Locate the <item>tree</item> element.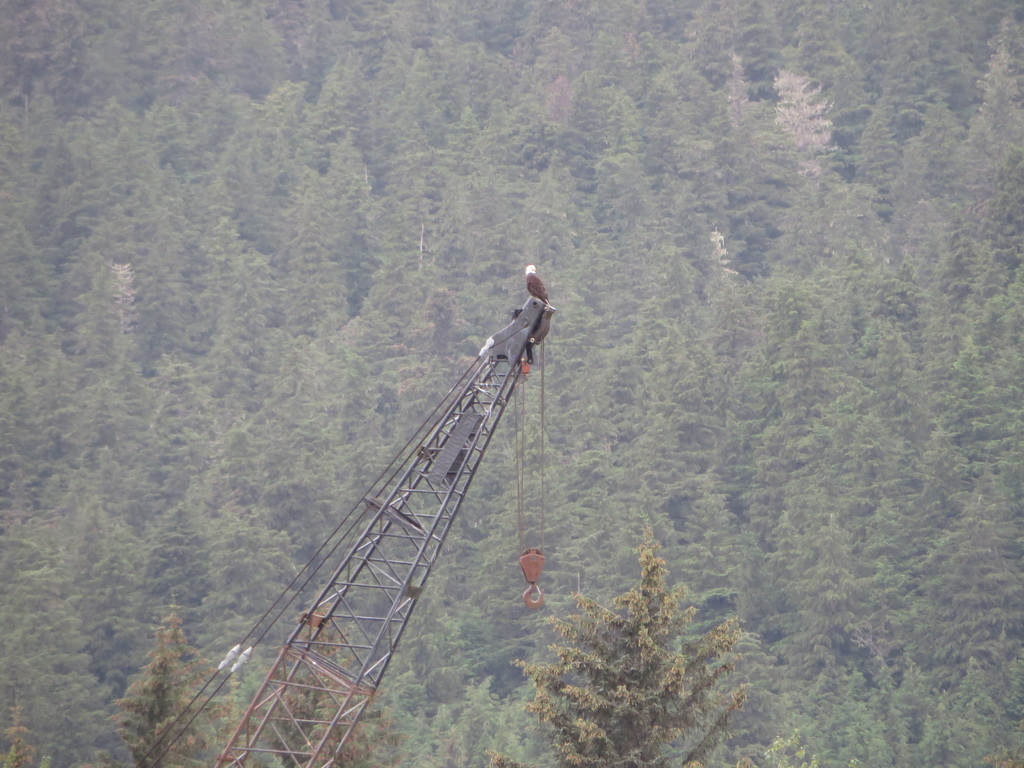
Element bbox: (x1=100, y1=588, x2=230, y2=767).
